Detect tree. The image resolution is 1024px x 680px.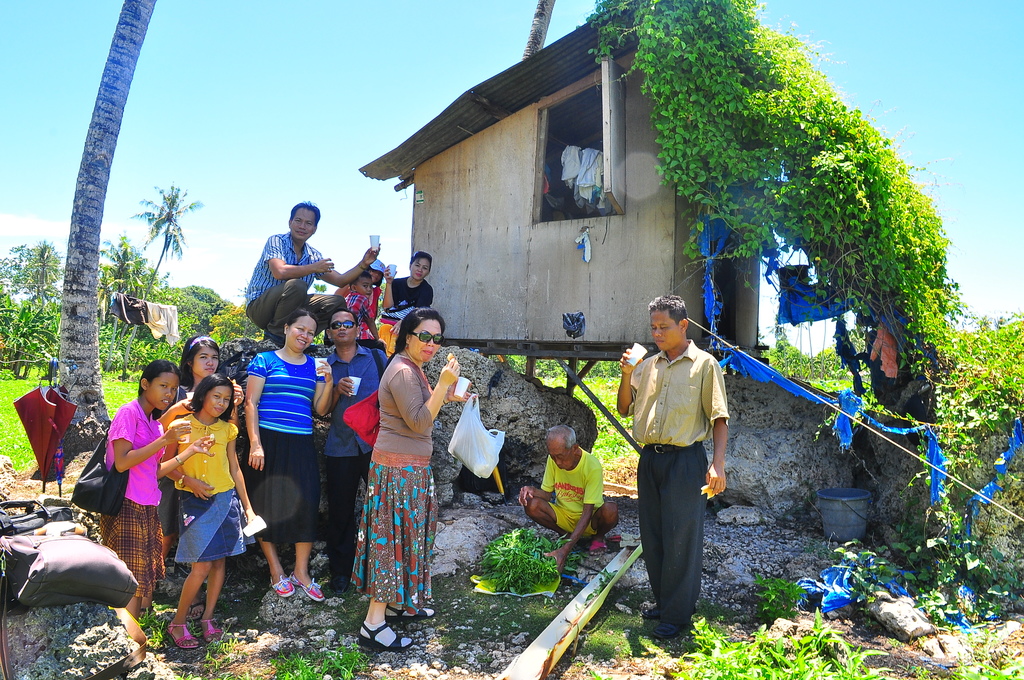
locate(310, 279, 324, 293).
